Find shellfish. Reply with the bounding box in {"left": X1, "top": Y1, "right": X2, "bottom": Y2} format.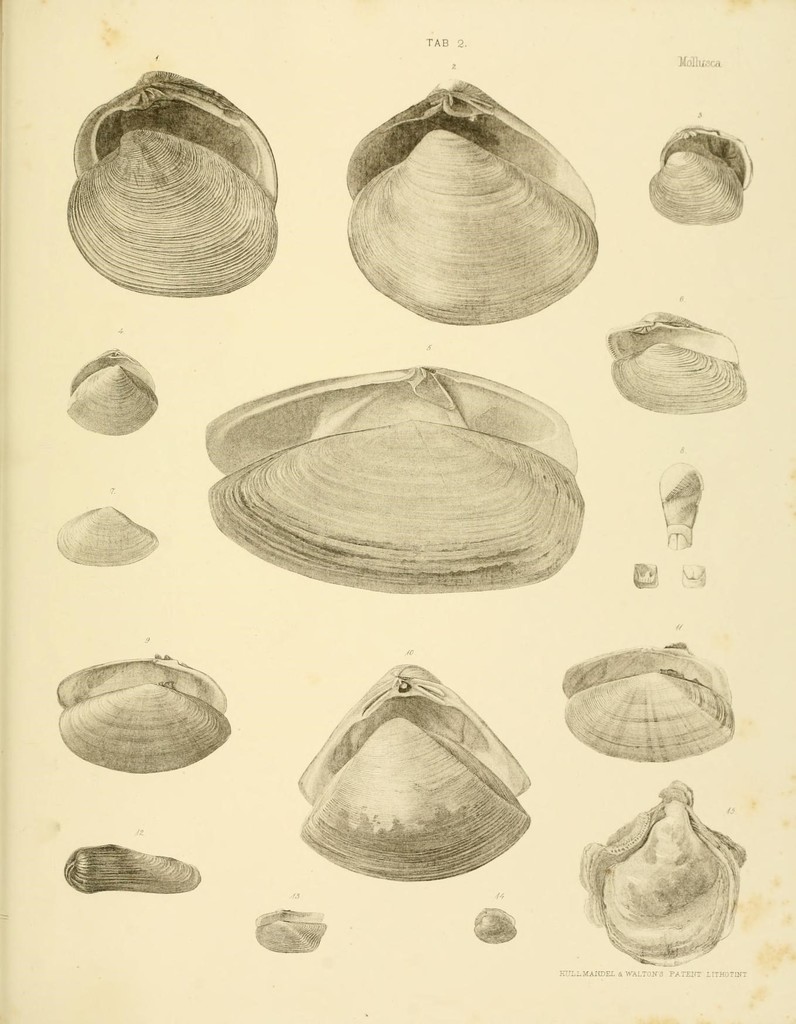
{"left": 646, "top": 127, "right": 759, "bottom": 225}.
